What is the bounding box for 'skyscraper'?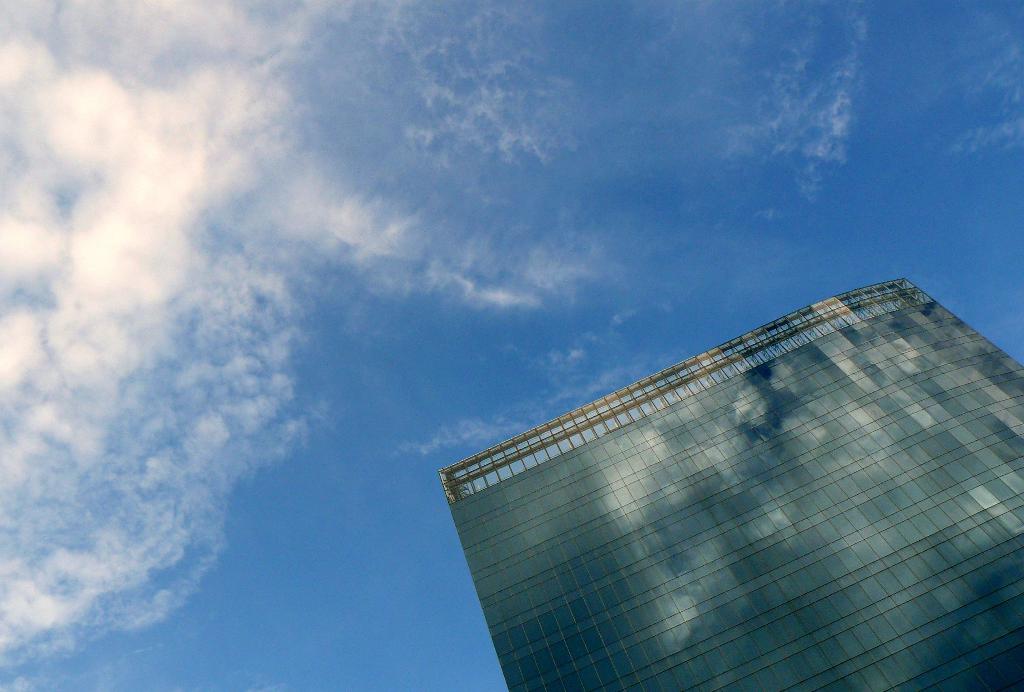
429:296:1000:691.
